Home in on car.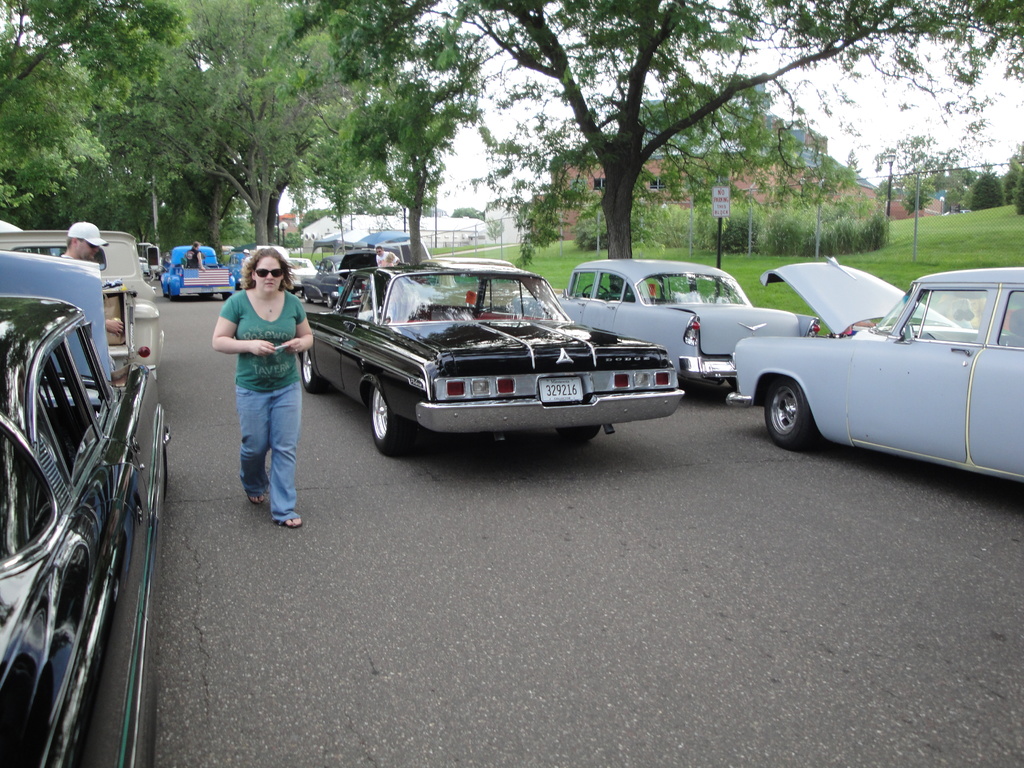
Homed in at left=507, top=271, right=828, bottom=405.
